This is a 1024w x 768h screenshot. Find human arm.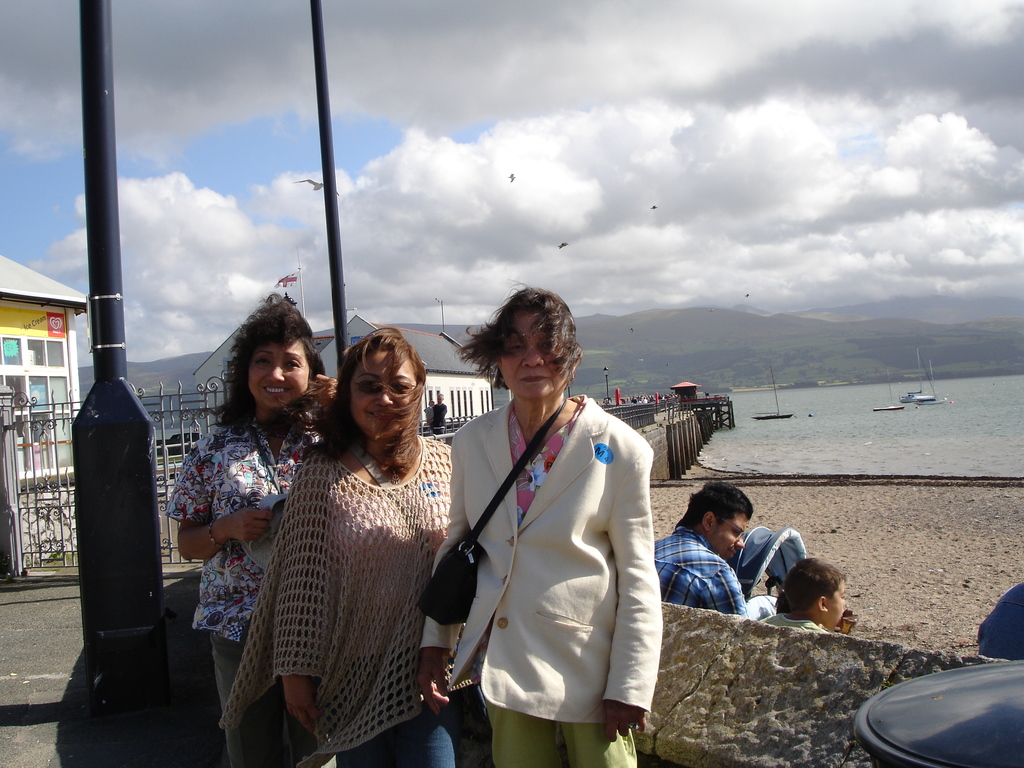
Bounding box: (x1=605, y1=447, x2=664, y2=737).
